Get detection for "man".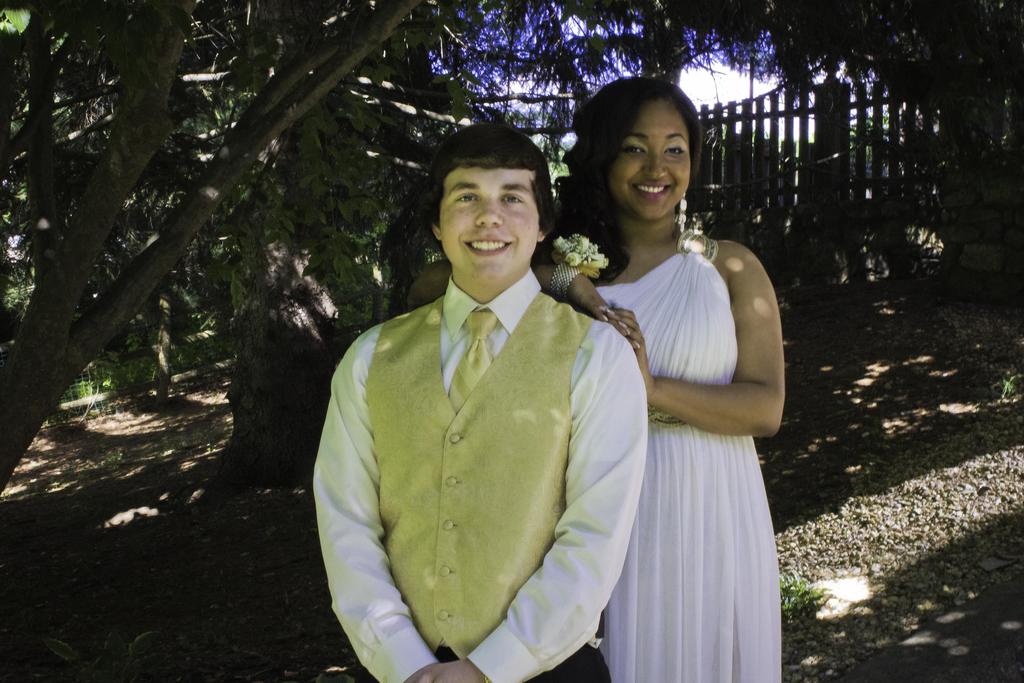
Detection: left=311, top=111, right=639, bottom=682.
